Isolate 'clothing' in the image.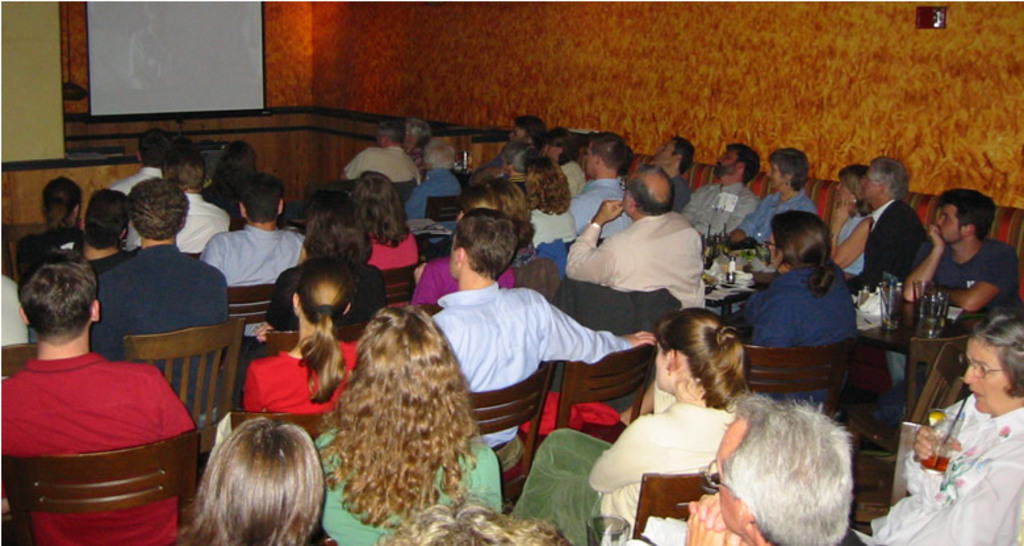
Isolated region: 410 249 542 301.
